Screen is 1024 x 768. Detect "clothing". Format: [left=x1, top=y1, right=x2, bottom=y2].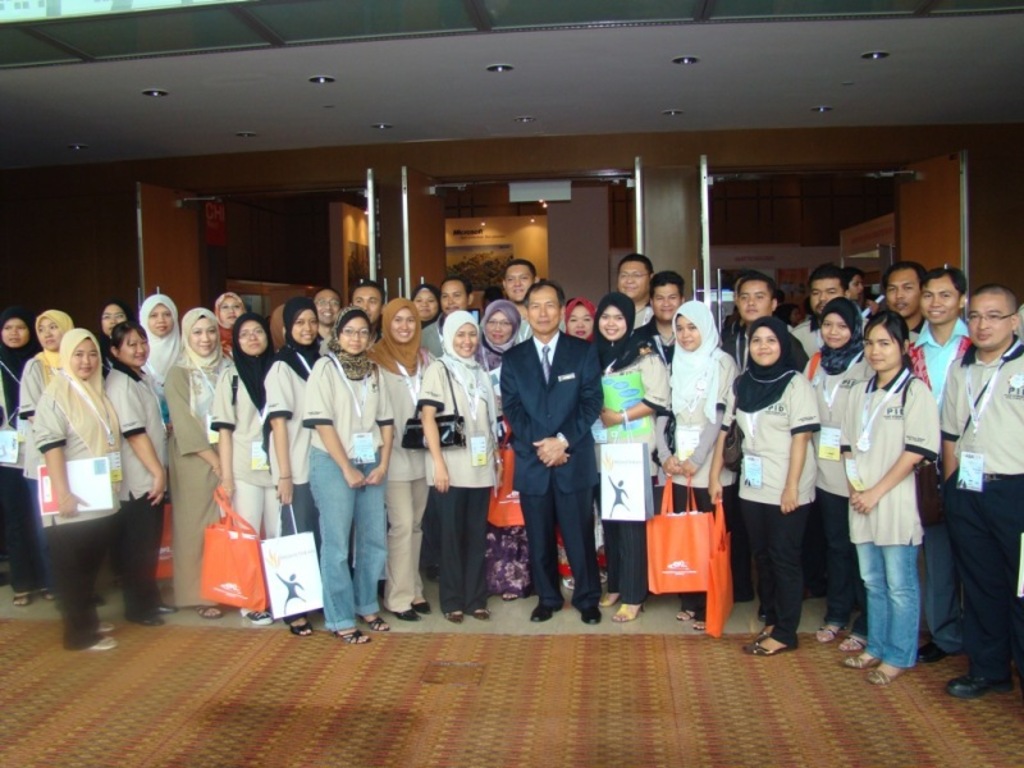
[left=108, top=361, right=159, bottom=607].
